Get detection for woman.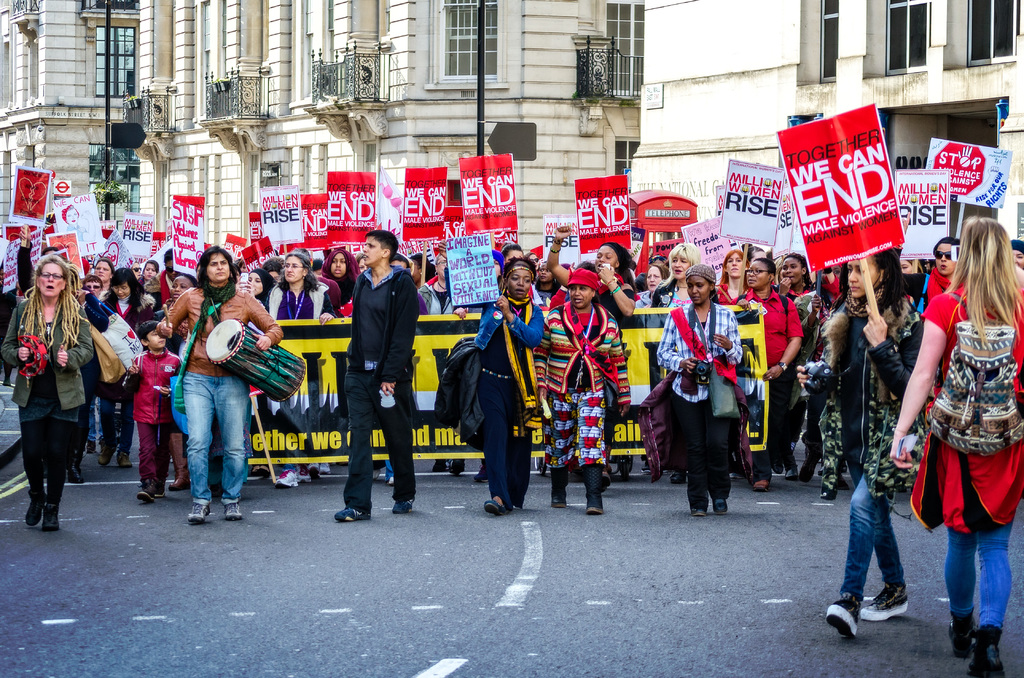
Detection: [736, 256, 806, 495].
